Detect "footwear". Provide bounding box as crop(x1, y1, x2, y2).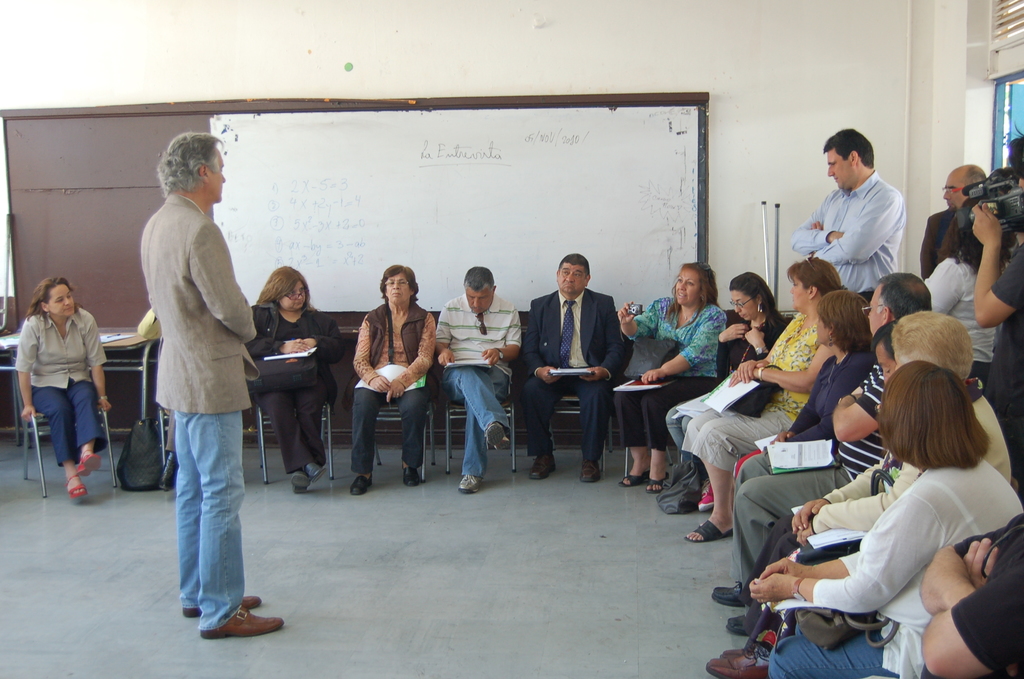
crop(707, 639, 769, 678).
